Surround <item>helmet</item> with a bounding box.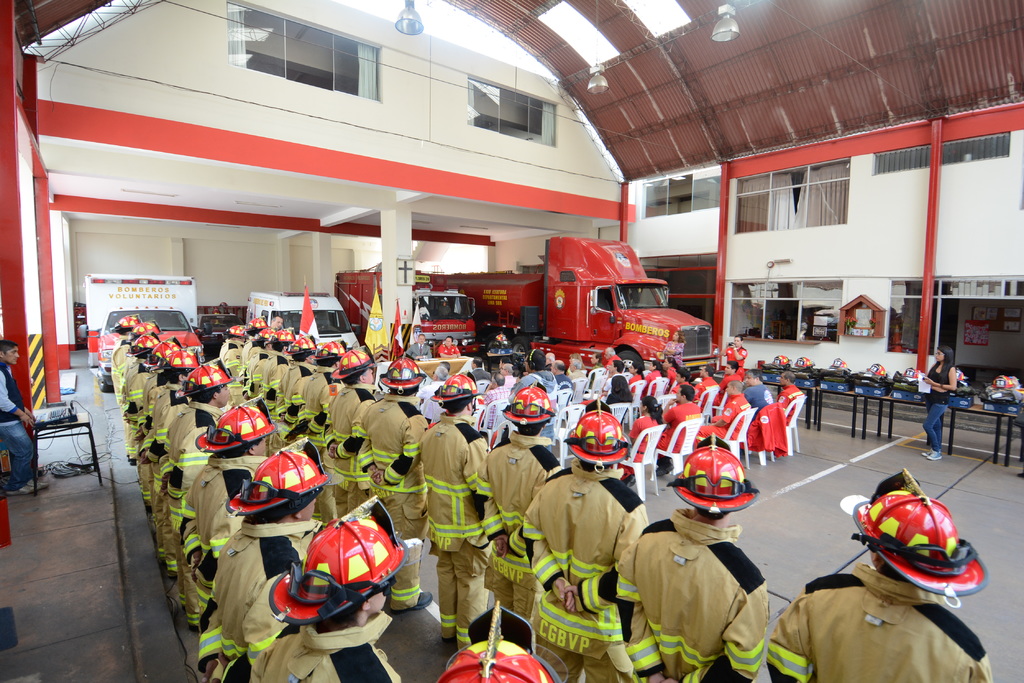
box(259, 327, 280, 340).
